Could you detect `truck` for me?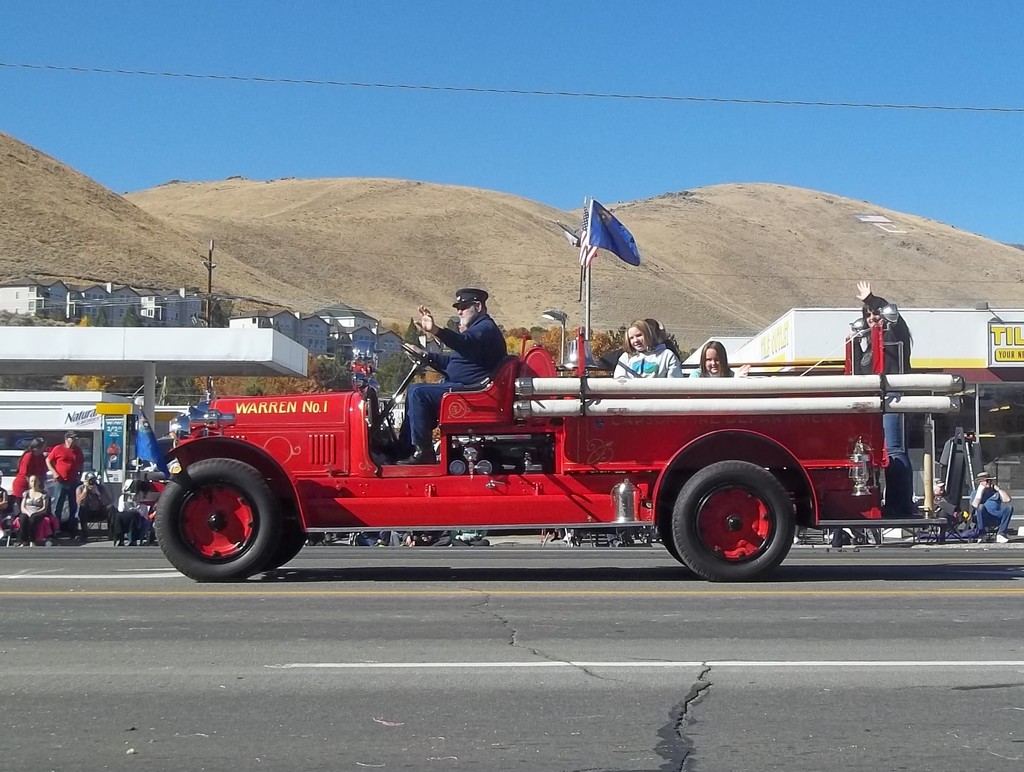
Detection result: rect(148, 286, 1000, 596).
